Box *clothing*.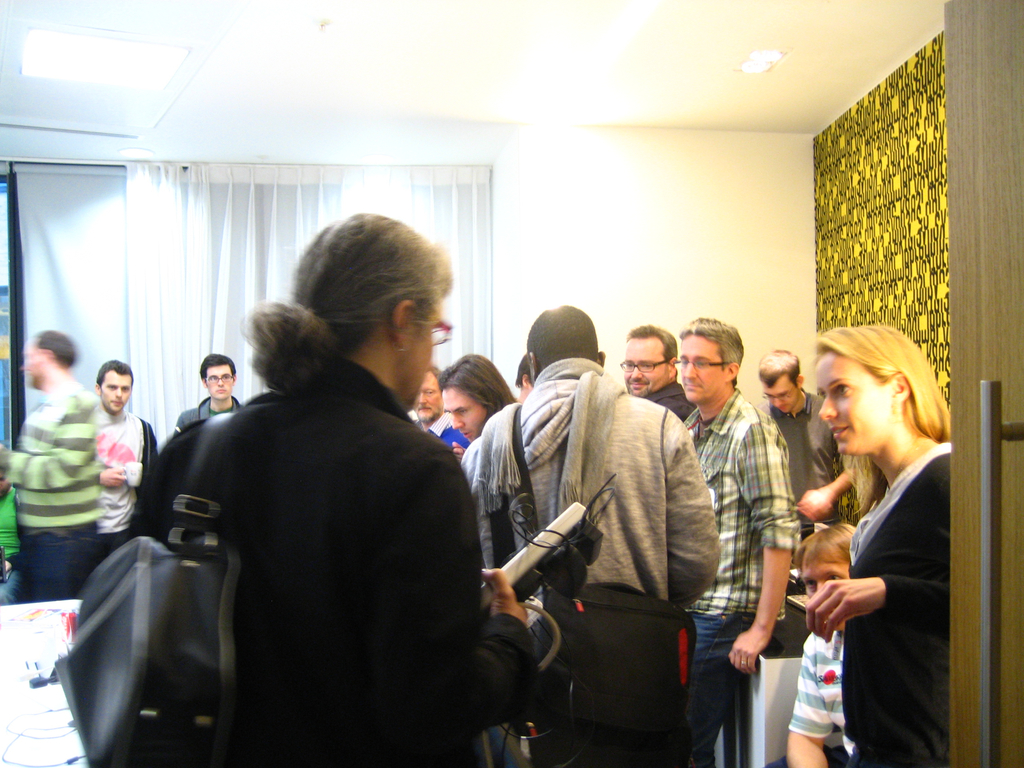
bbox=[0, 486, 28, 604].
